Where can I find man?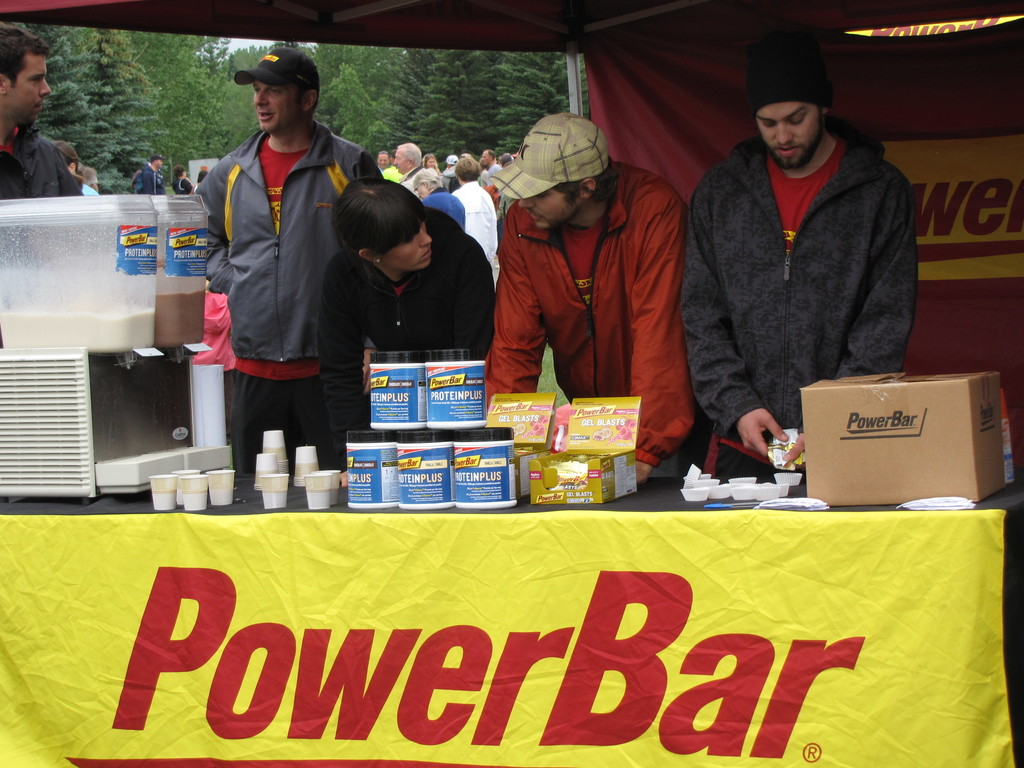
You can find it at (x1=0, y1=22, x2=97, y2=200).
